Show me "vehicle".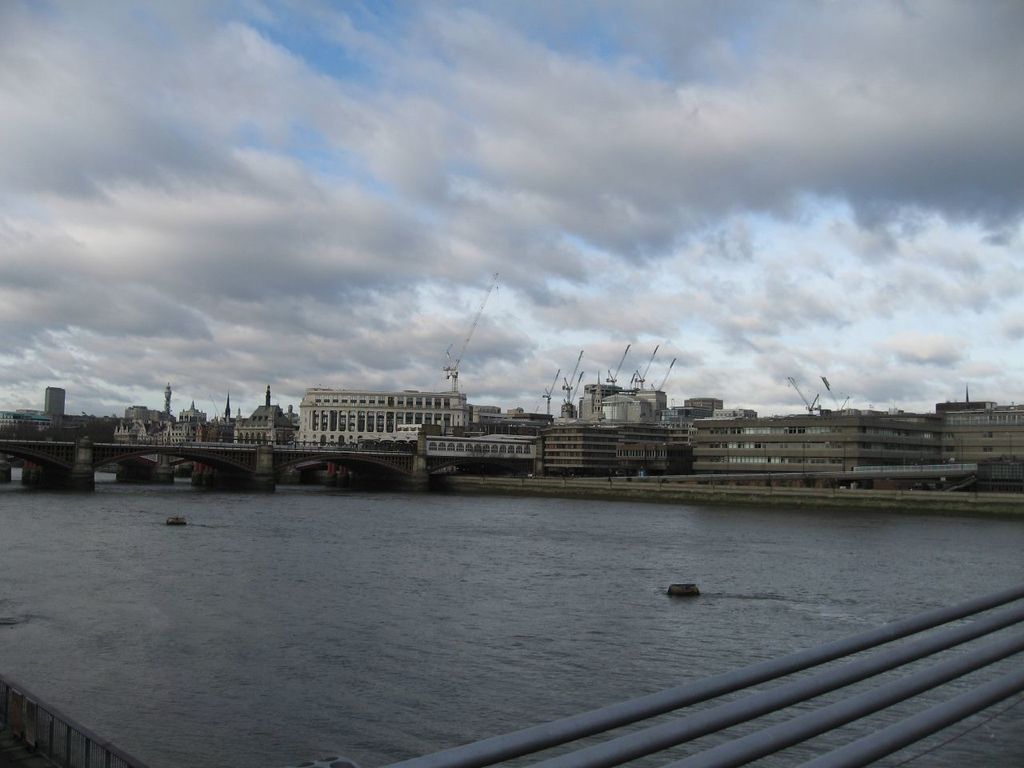
"vehicle" is here: bbox=(851, 462, 978, 474).
